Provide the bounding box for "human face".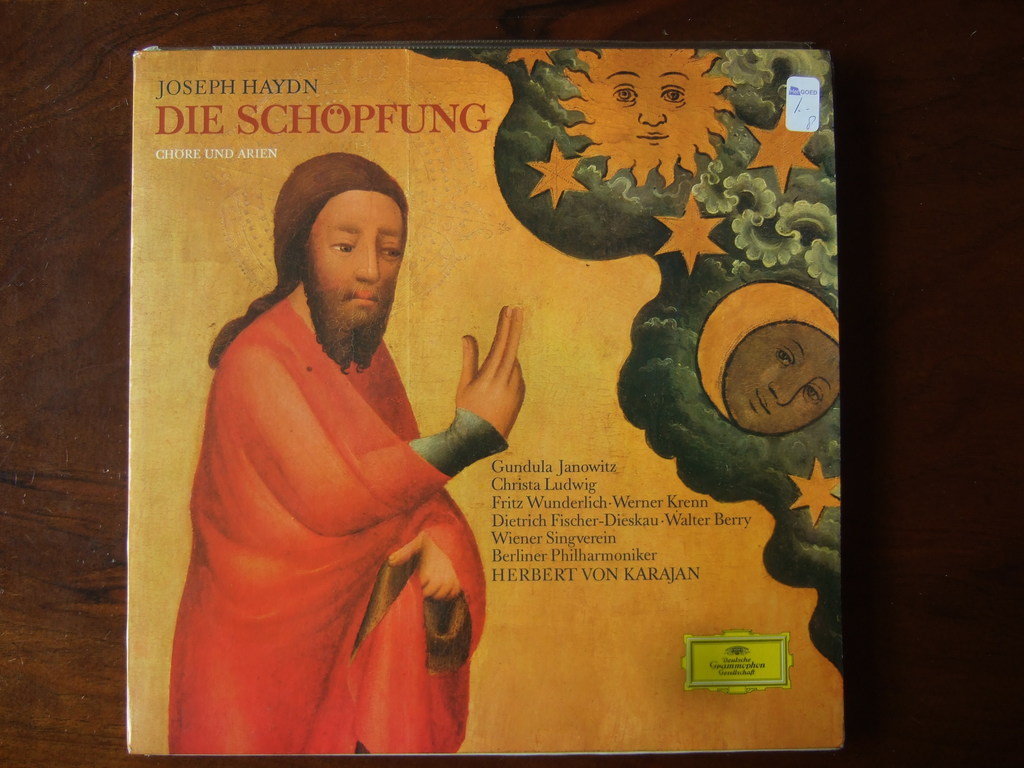
[left=599, top=54, right=703, bottom=152].
